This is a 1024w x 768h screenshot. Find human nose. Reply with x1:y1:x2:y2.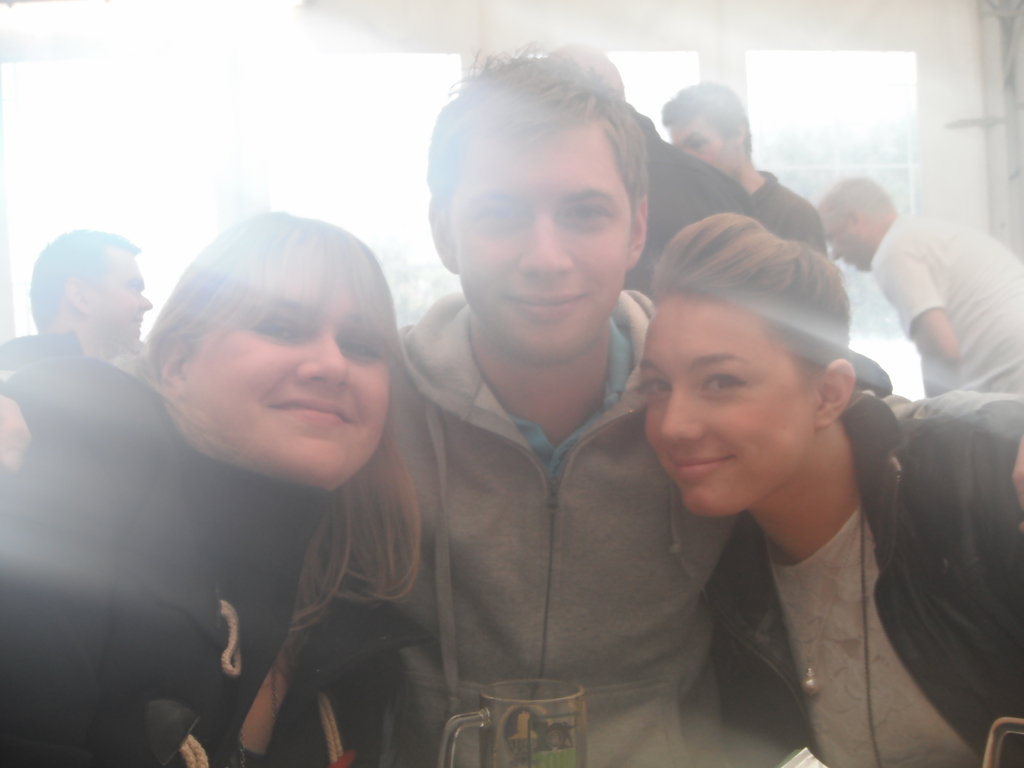
296:333:350:388.
